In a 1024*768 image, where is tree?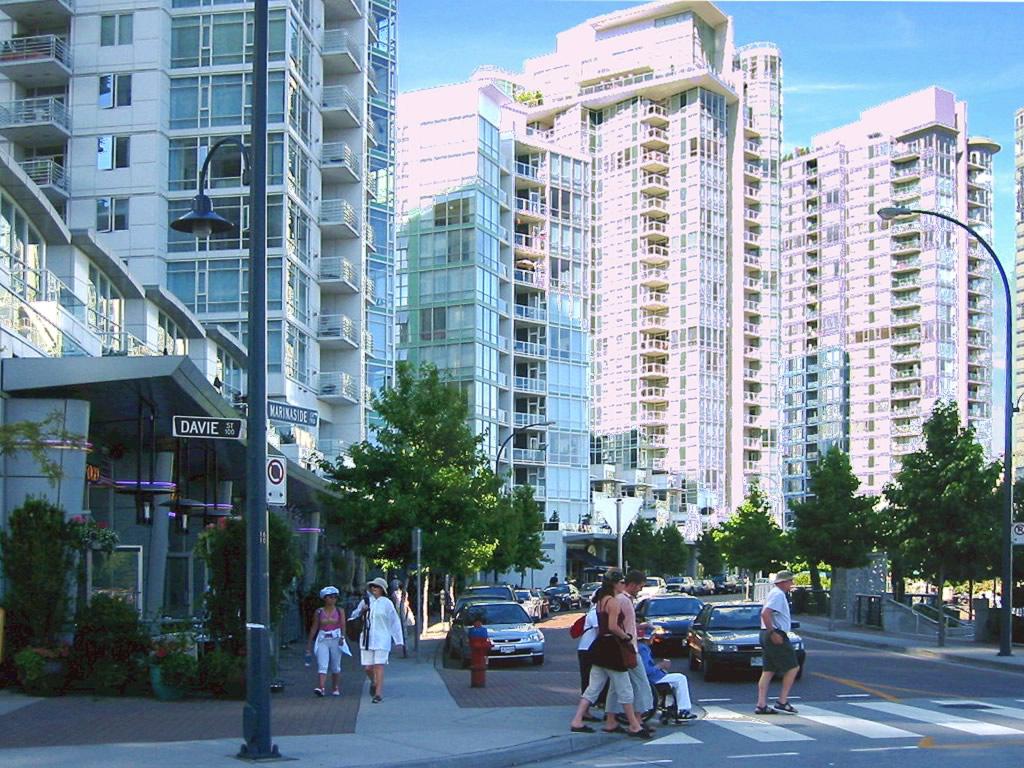
region(692, 520, 736, 581).
